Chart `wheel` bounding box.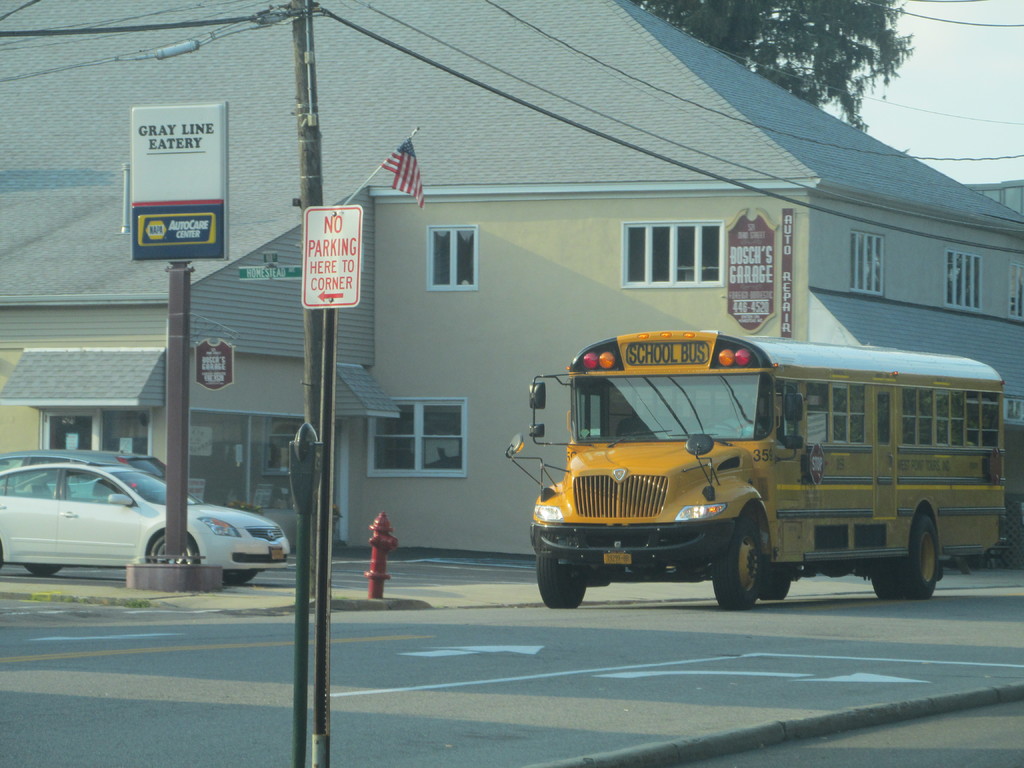
Charted: l=723, t=522, r=799, b=607.
